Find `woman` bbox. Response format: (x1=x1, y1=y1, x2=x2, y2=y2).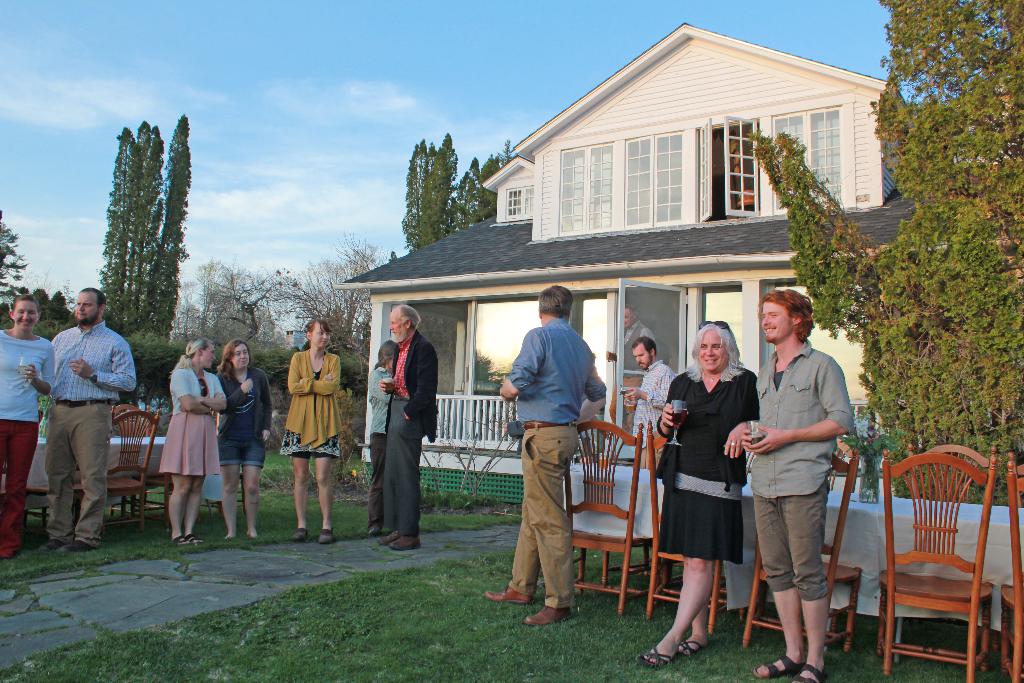
(x1=278, y1=322, x2=342, y2=544).
